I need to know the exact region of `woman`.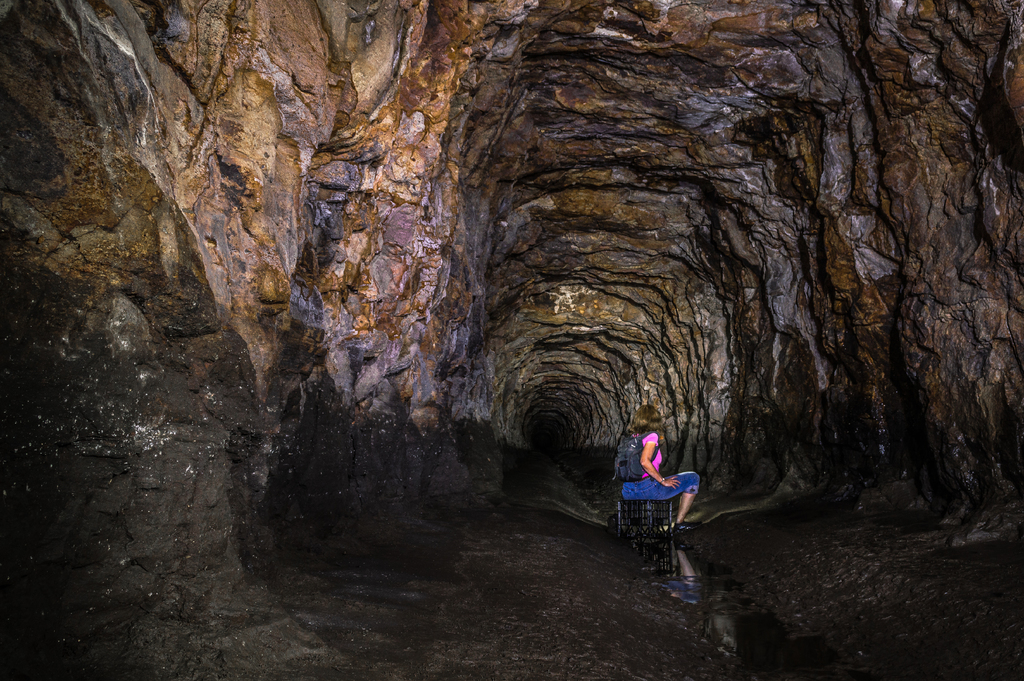
Region: {"left": 621, "top": 424, "right": 701, "bottom": 525}.
